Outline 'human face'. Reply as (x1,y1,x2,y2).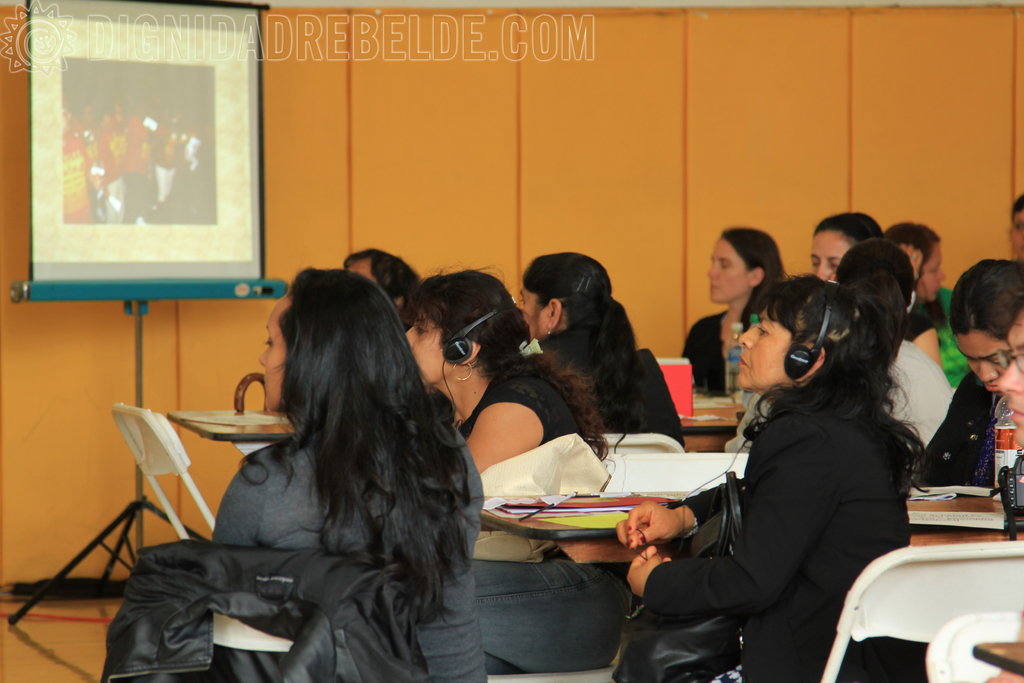
(735,311,783,391).
